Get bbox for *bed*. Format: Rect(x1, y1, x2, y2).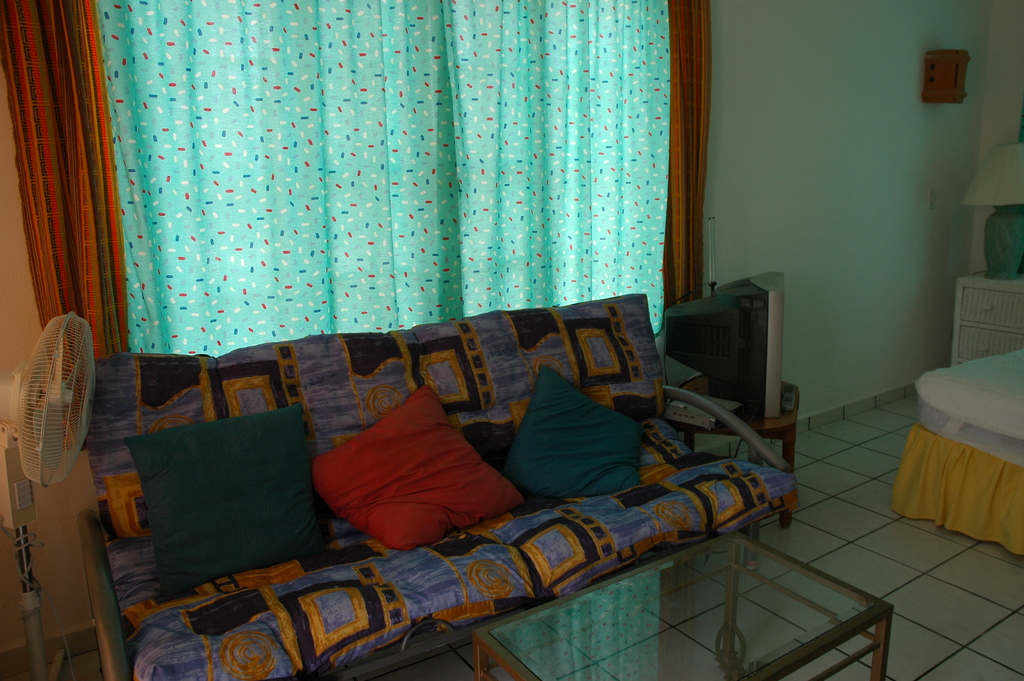
Rect(893, 338, 1023, 559).
